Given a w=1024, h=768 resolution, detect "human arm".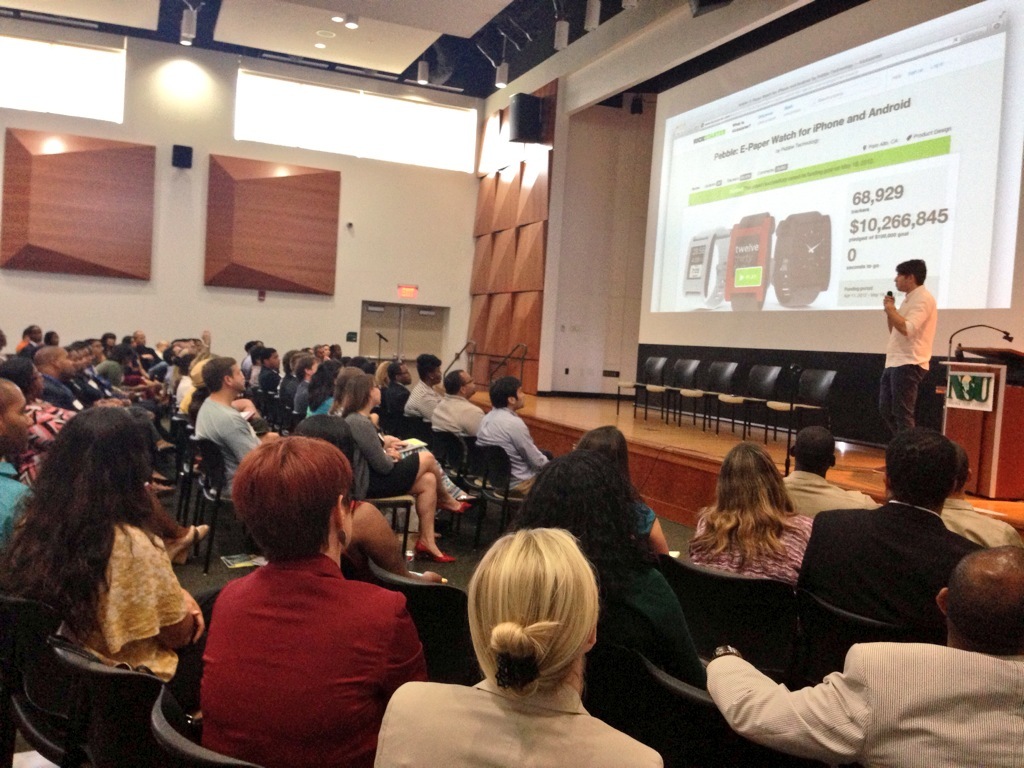
select_region(518, 416, 545, 469).
